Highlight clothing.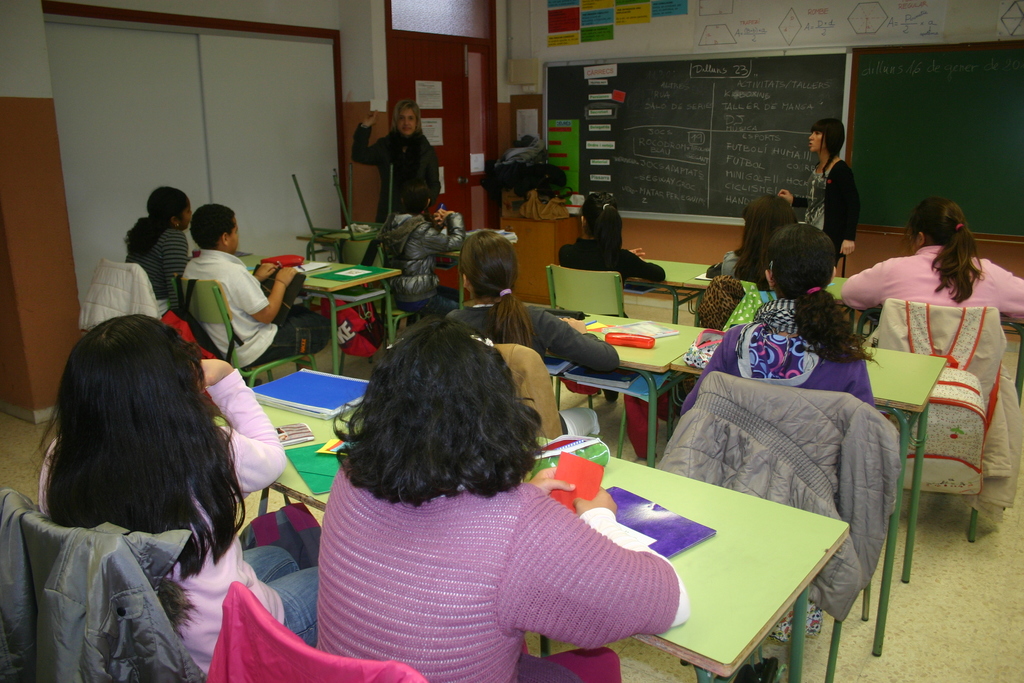
Highlighted region: box=[182, 249, 330, 365].
